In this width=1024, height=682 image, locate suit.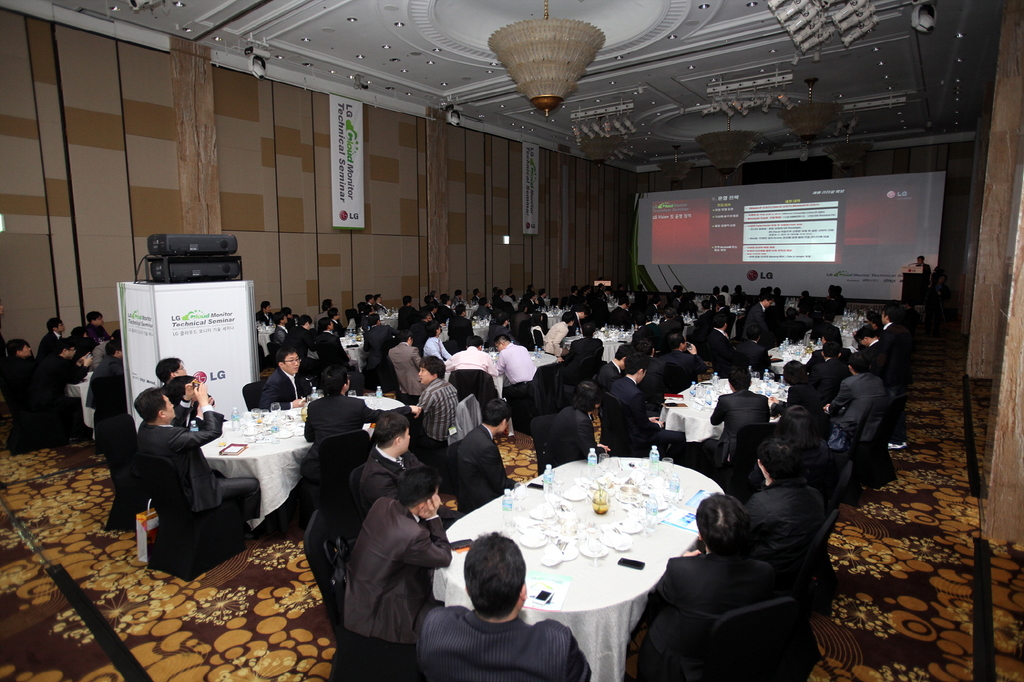
Bounding box: {"left": 780, "top": 386, "right": 825, "bottom": 424}.
